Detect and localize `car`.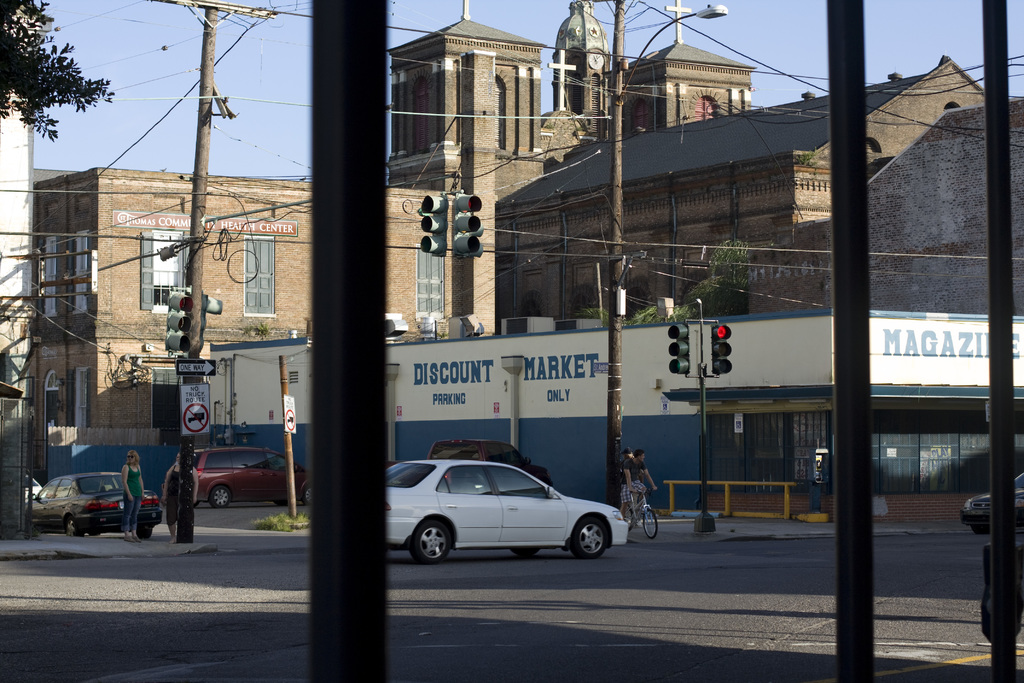
Localized at <box>428,437,551,492</box>.
